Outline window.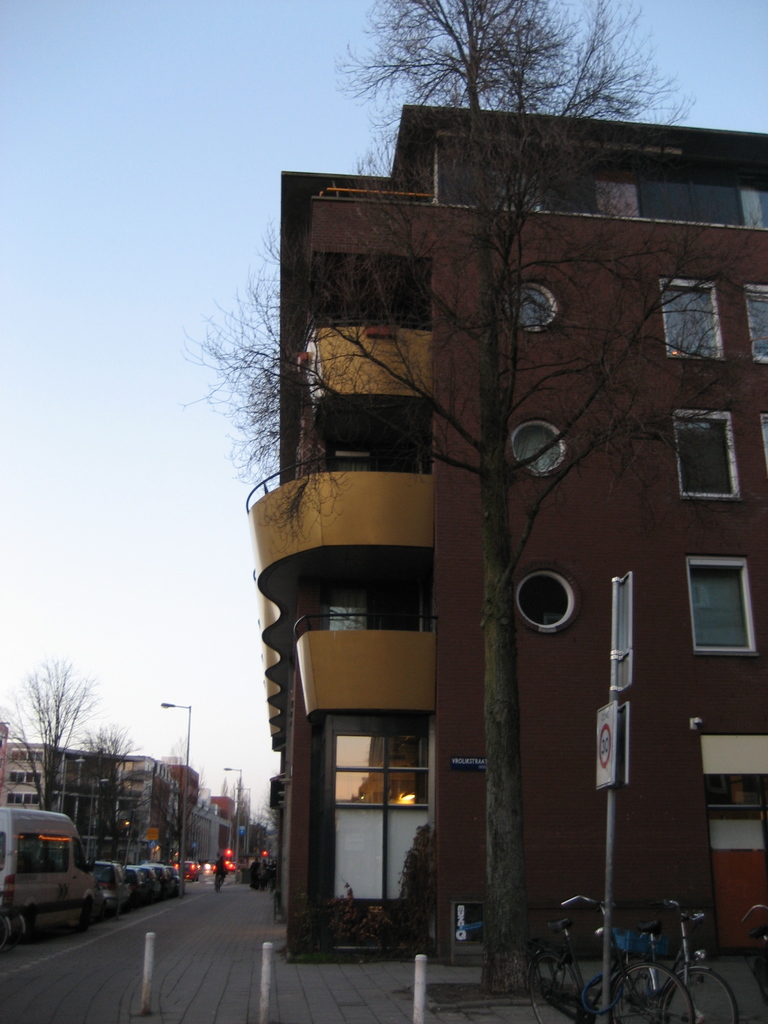
Outline: 504 285 559 333.
